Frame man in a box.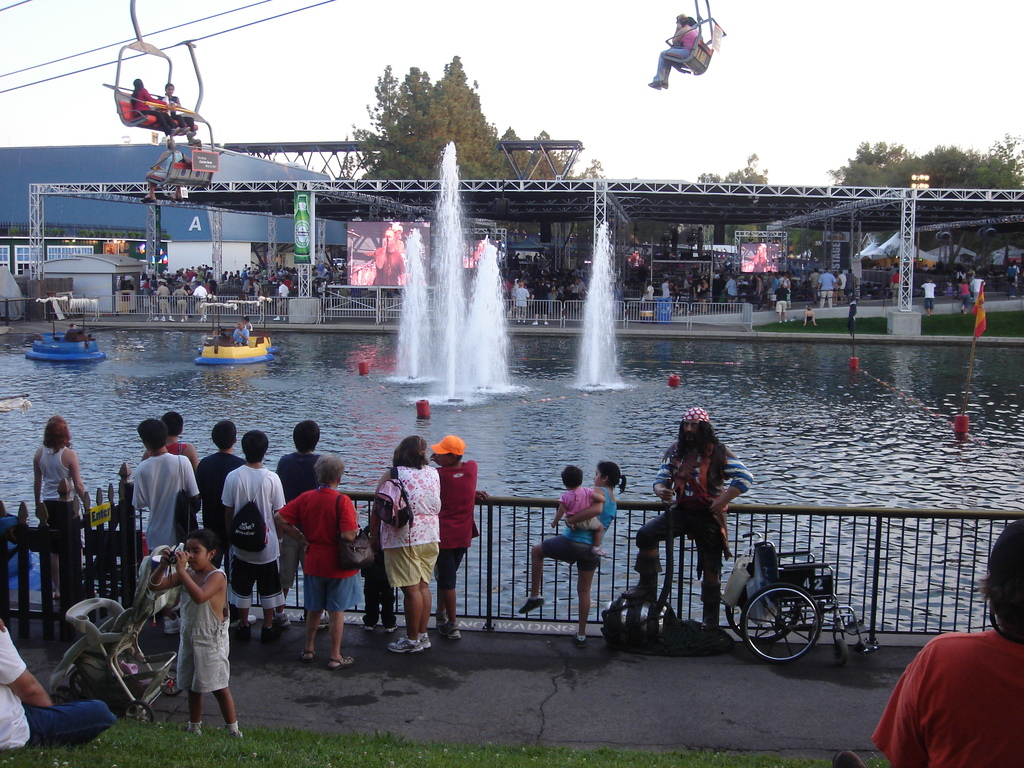
156/280/175/319.
